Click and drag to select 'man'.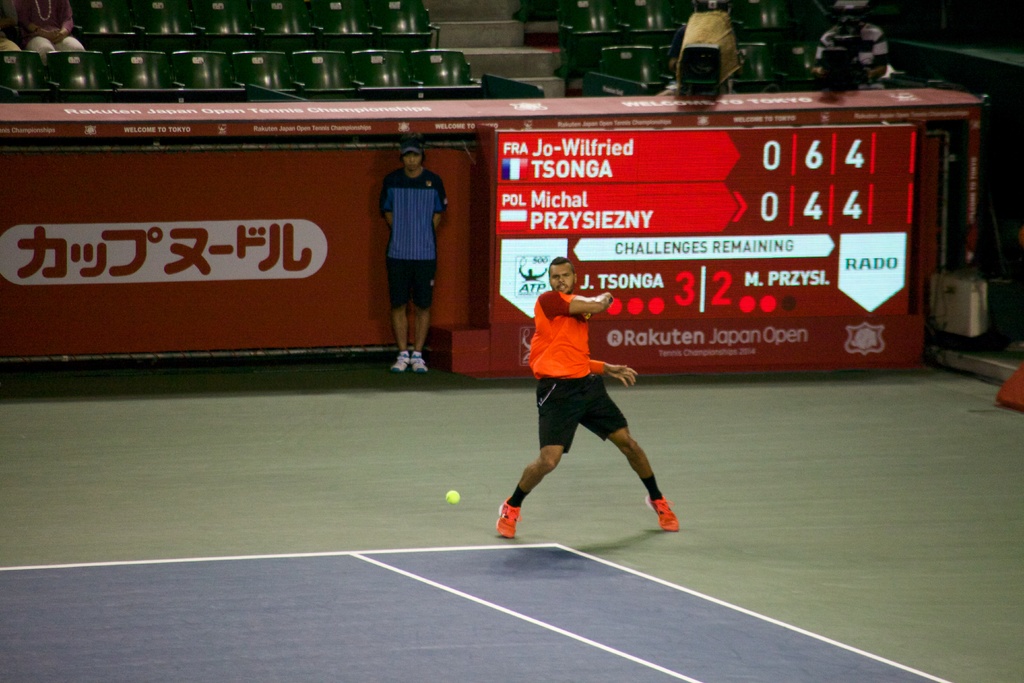
Selection: bbox=(0, 0, 18, 52).
